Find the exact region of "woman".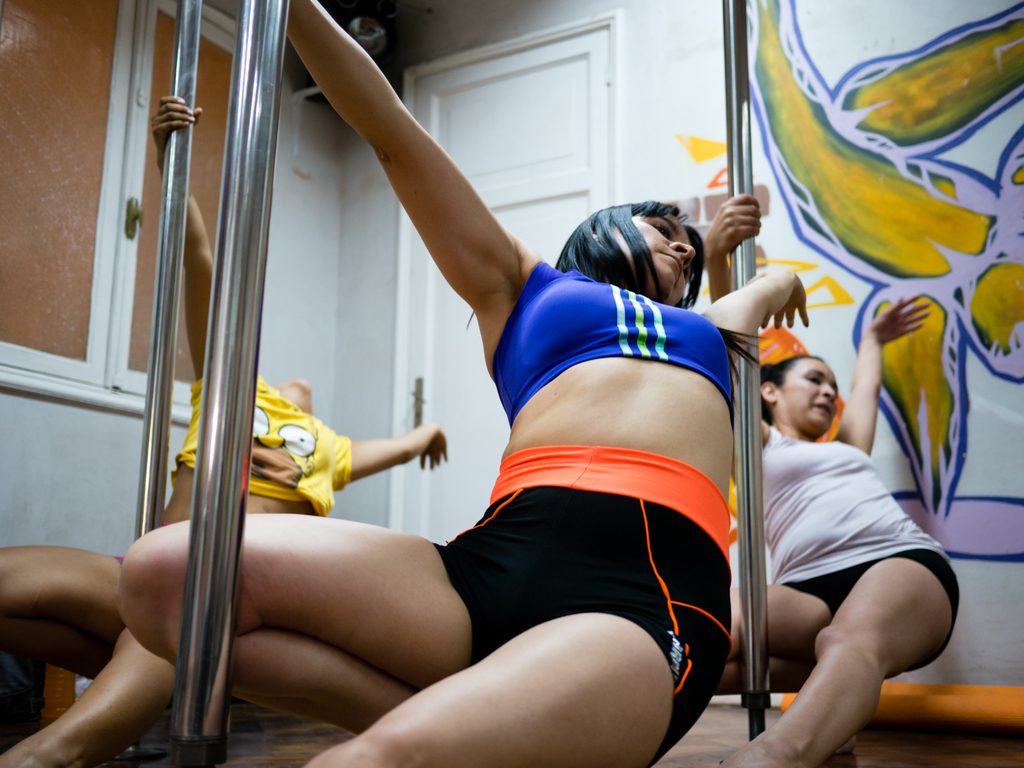
Exact region: <bbox>0, 94, 447, 767</bbox>.
